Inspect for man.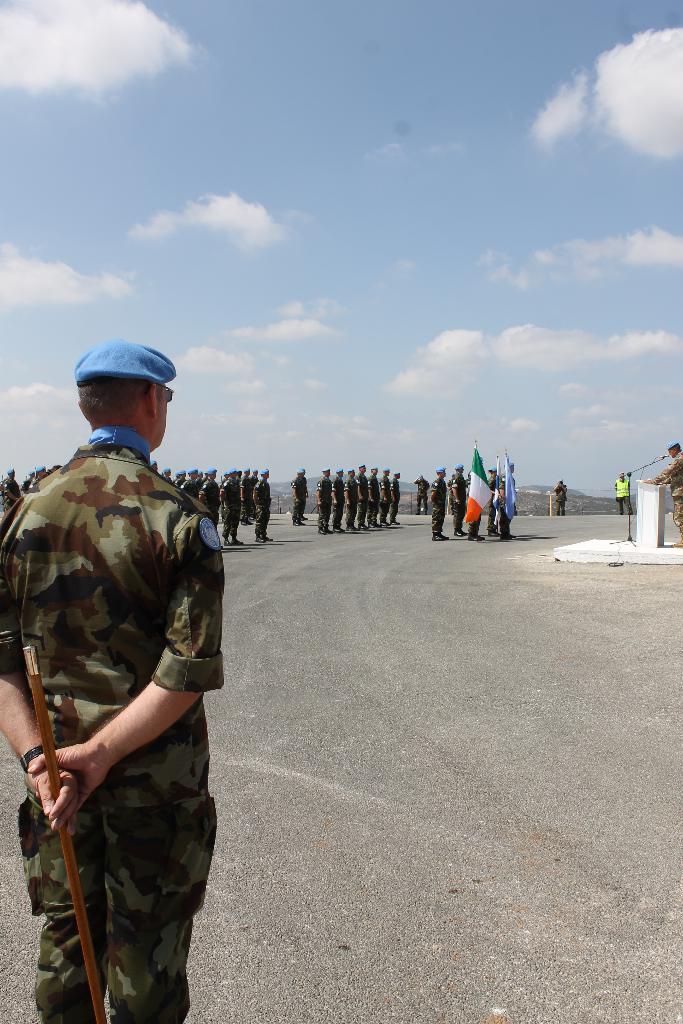
Inspection: left=0, top=465, right=25, bottom=515.
